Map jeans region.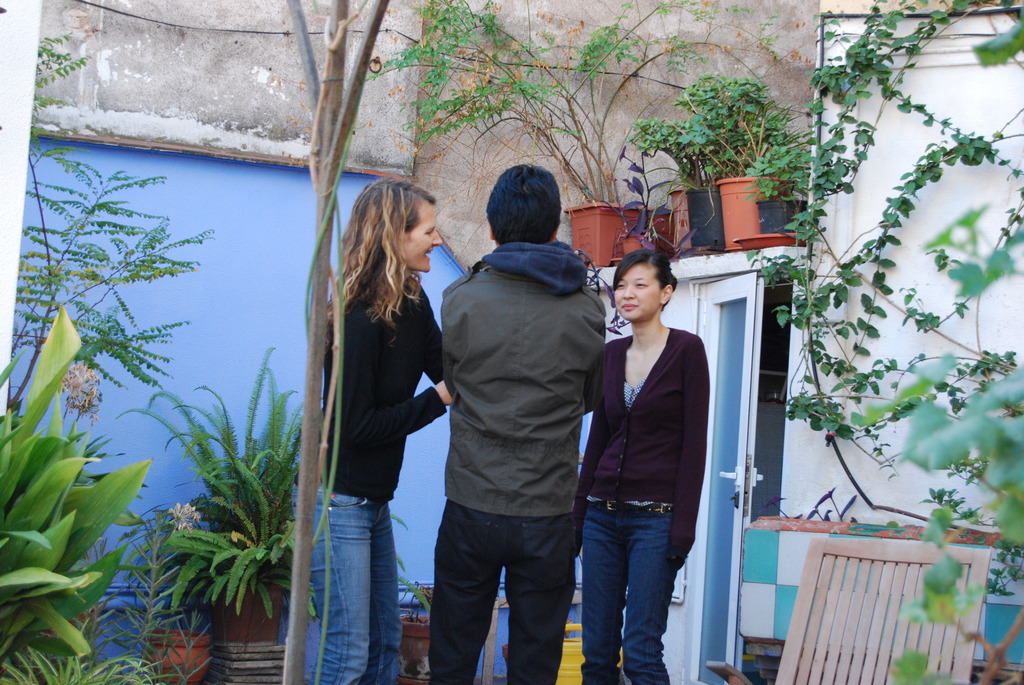
Mapped to detection(429, 497, 575, 684).
